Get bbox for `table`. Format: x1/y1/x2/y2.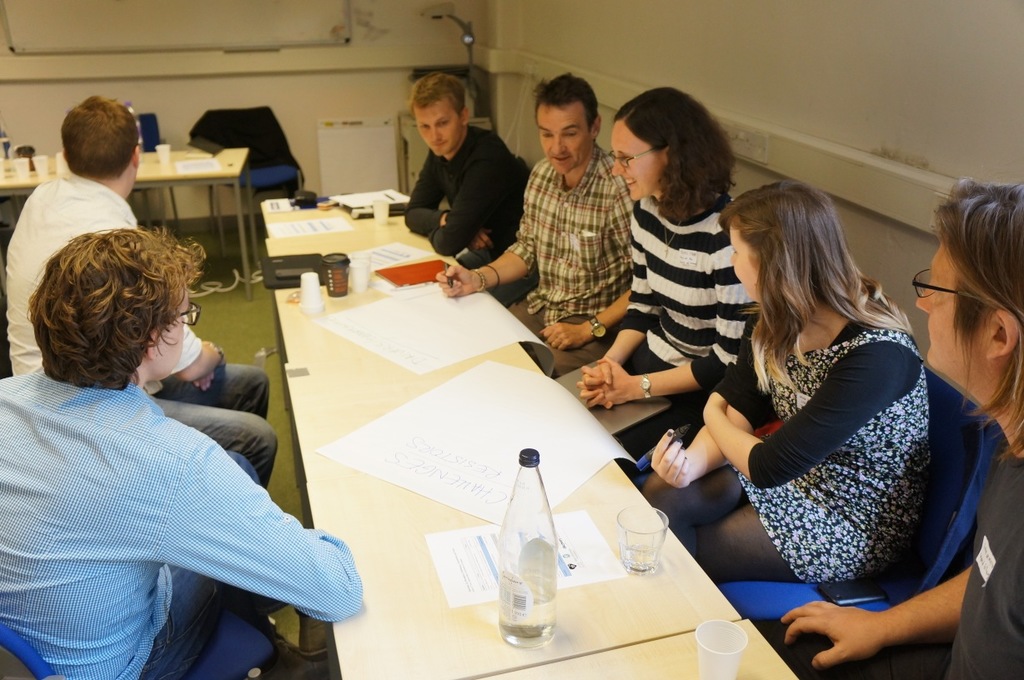
258/187/741/679.
